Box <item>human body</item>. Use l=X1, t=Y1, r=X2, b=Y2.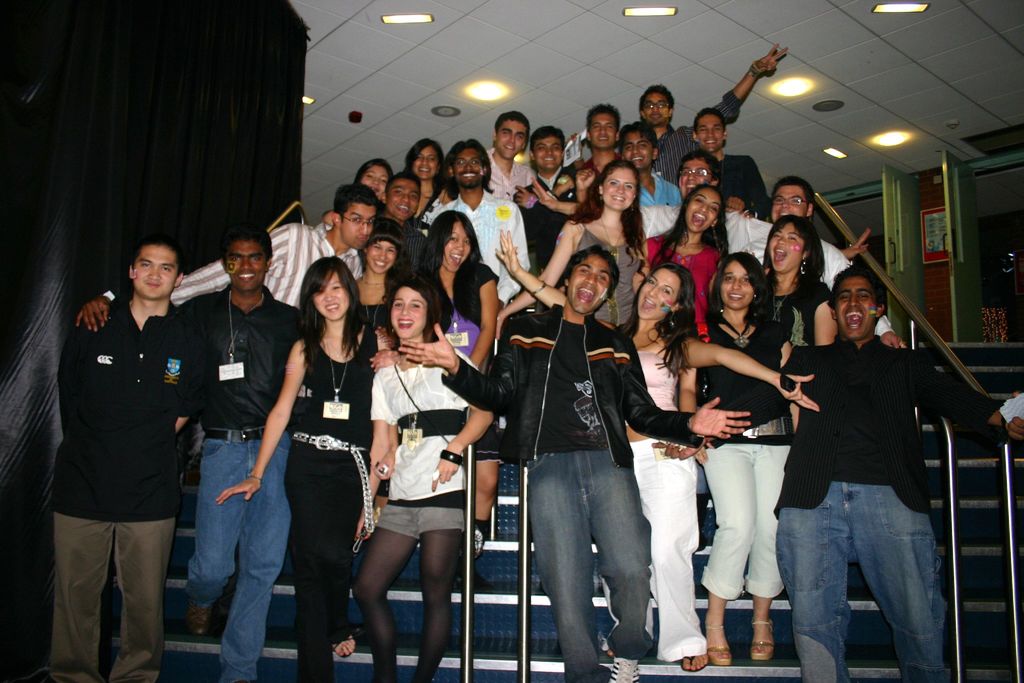
l=476, t=104, r=540, b=205.
